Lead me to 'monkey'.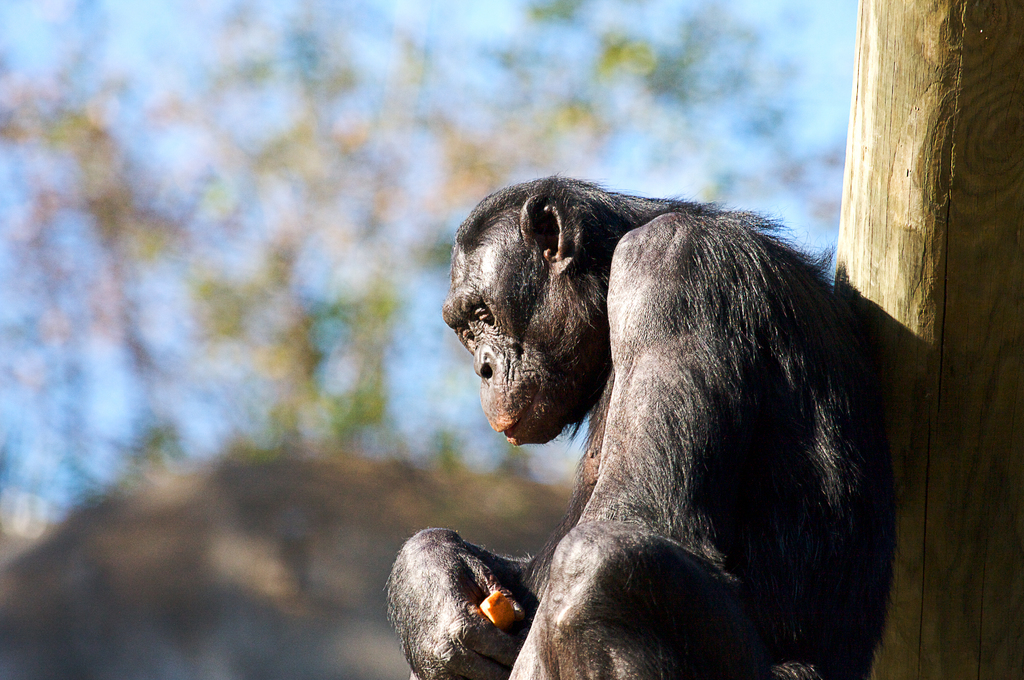
Lead to detection(395, 165, 924, 679).
